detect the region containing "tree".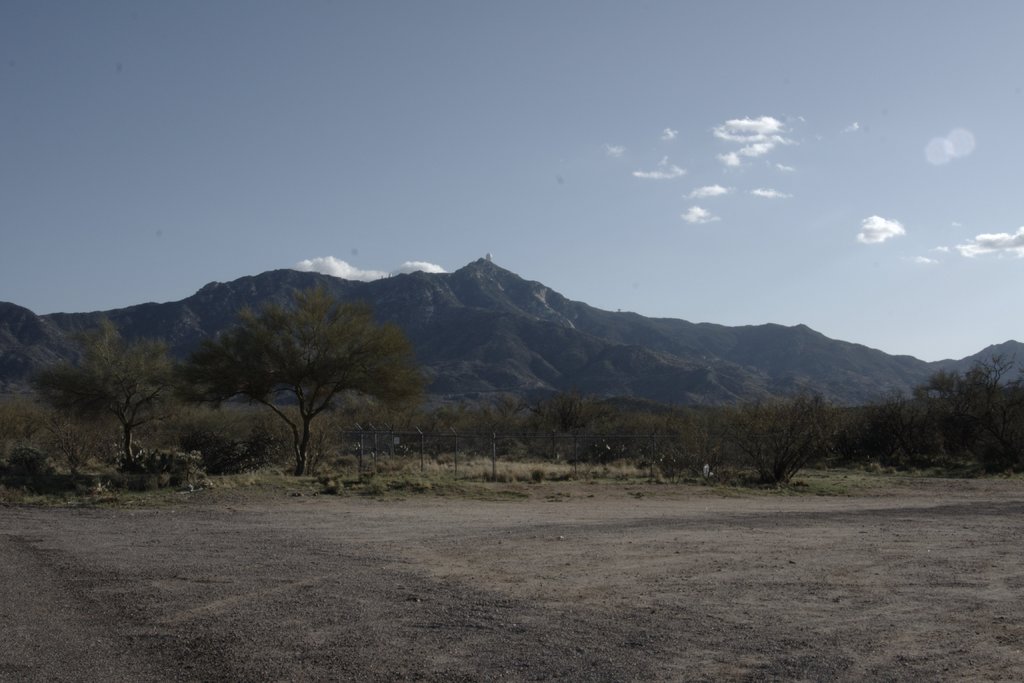
[left=175, top=265, right=422, bottom=480].
